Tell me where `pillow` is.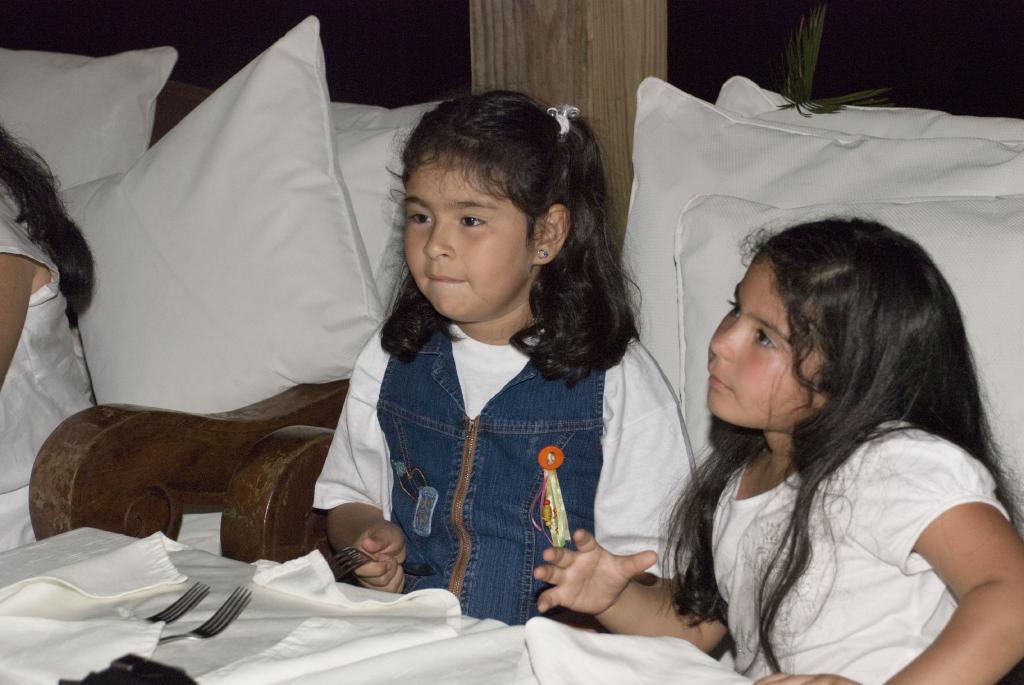
`pillow` is at (621, 80, 1023, 394).
